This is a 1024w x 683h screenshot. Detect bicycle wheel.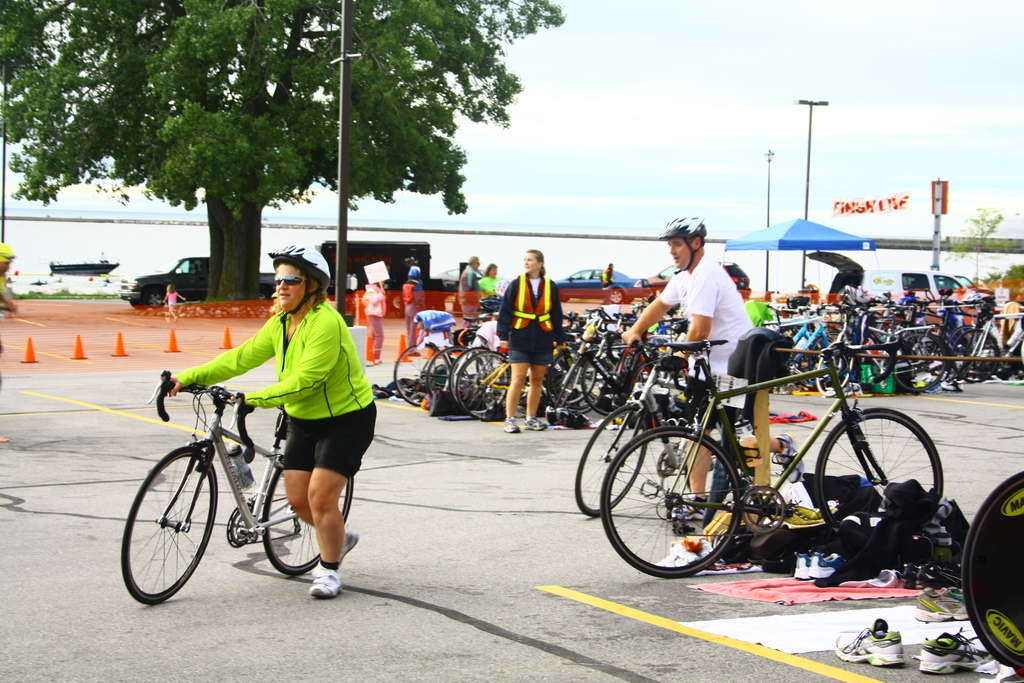
region(262, 459, 350, 577).
